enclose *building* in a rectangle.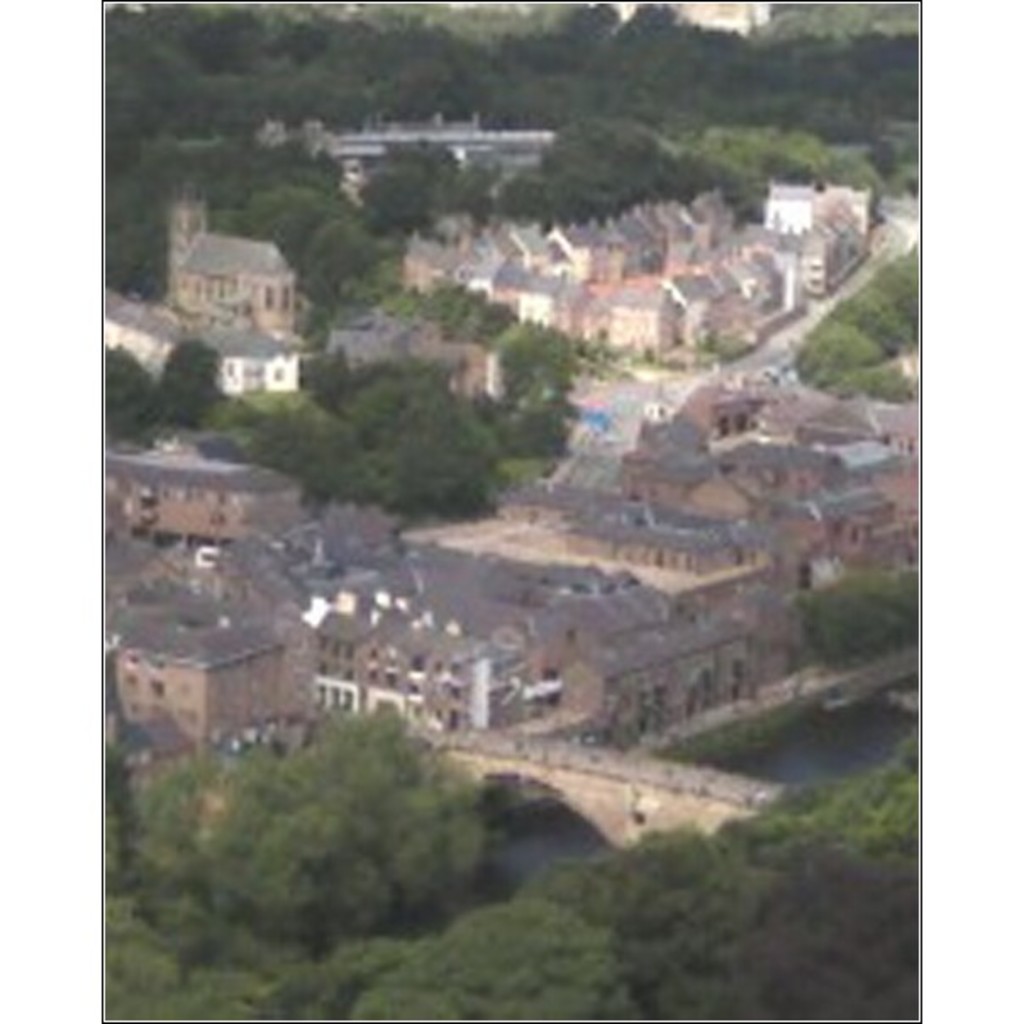
rect(115, 614, 295, 739).
